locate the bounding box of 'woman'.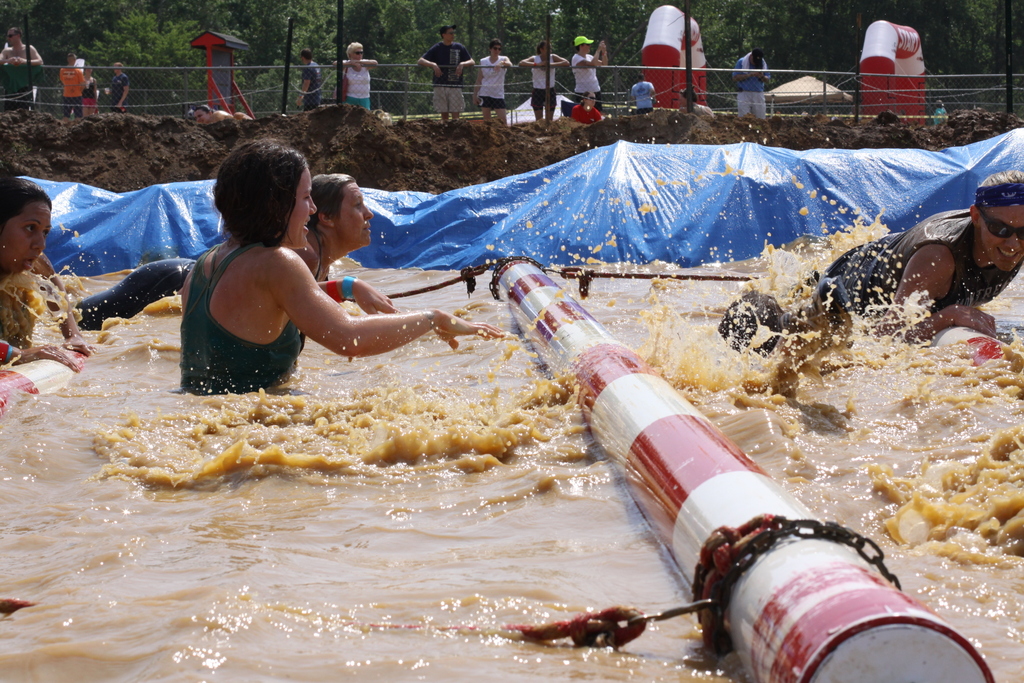
Bounding box: 333/42/379/108.
